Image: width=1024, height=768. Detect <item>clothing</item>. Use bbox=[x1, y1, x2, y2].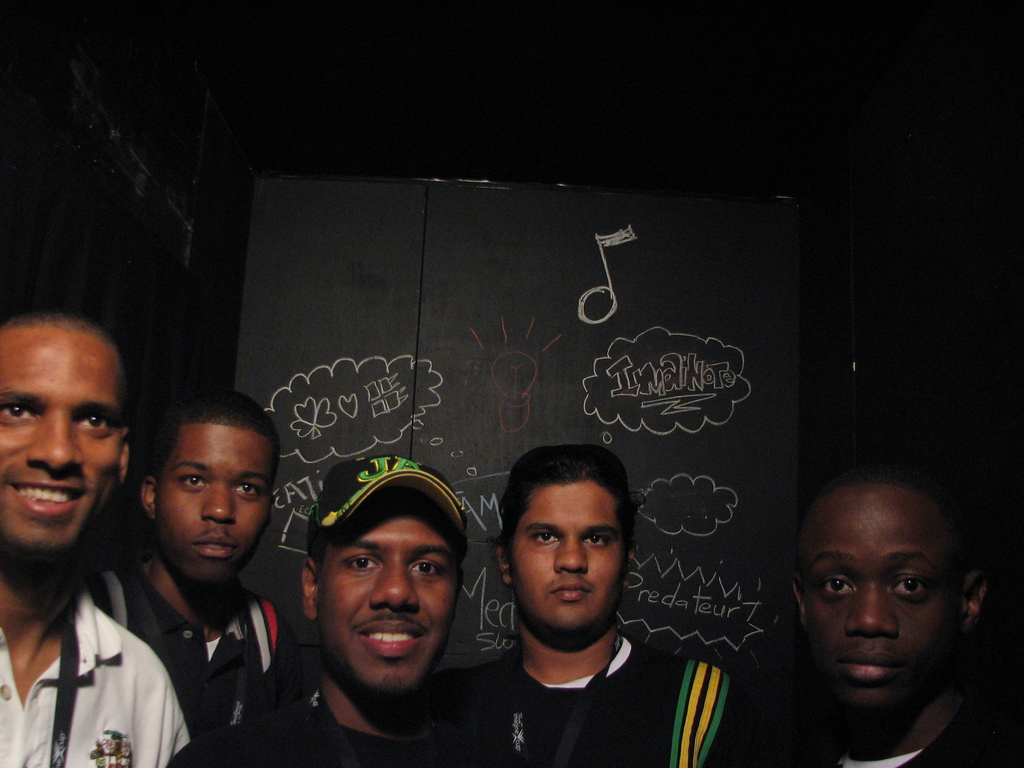
bbox=[96, 560, 291, 746].
